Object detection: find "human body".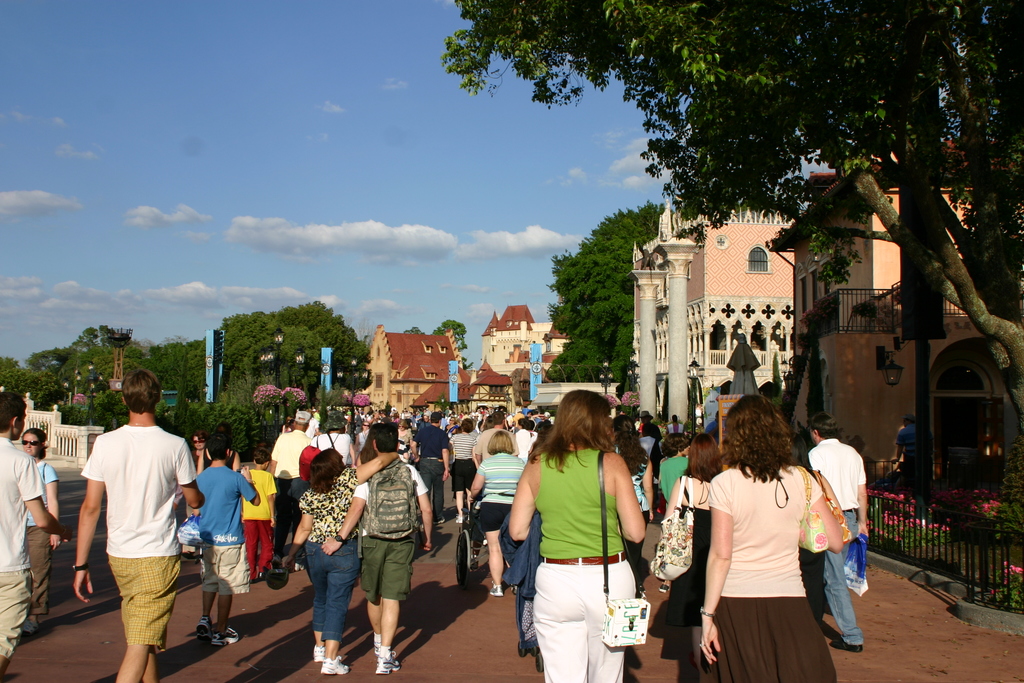
(240,448,277,585).
